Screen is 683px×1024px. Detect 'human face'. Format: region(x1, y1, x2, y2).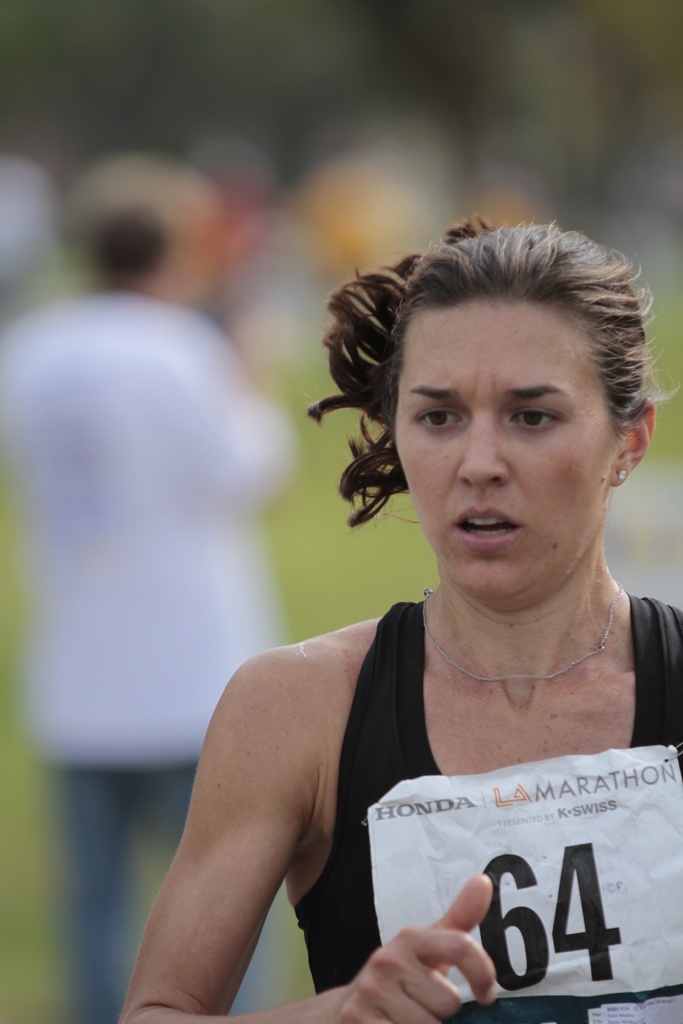
region(390, 296, 616, 607).
